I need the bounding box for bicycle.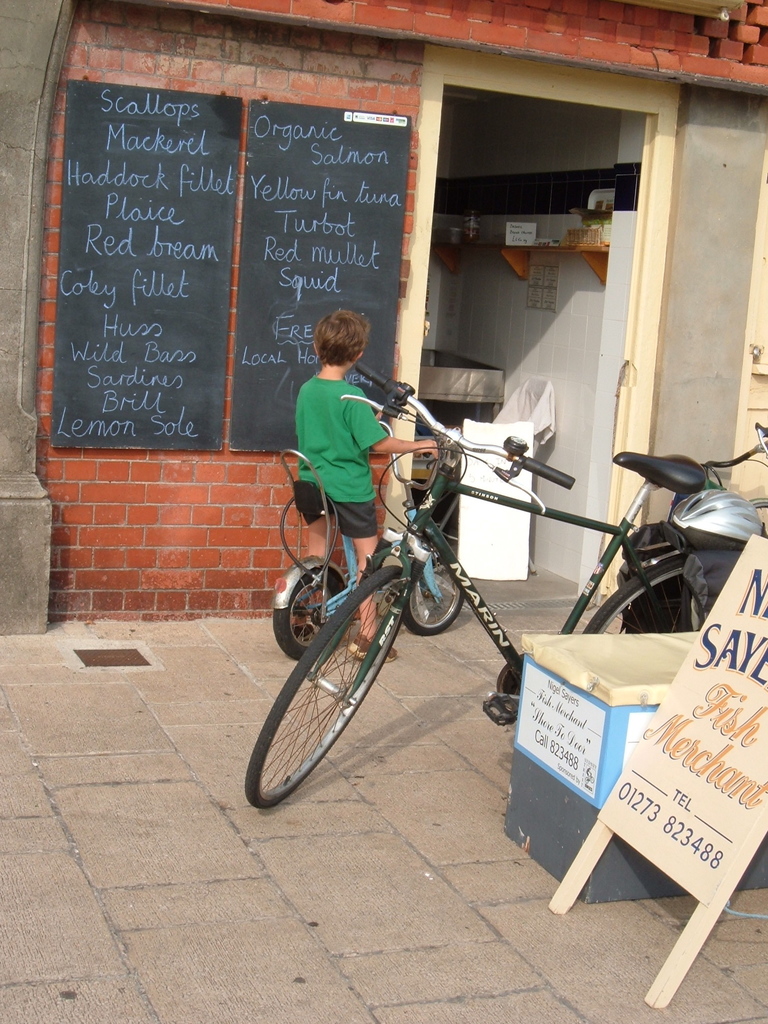
Here it is: (x1=244, y1=357, x2=714, y2=803).
